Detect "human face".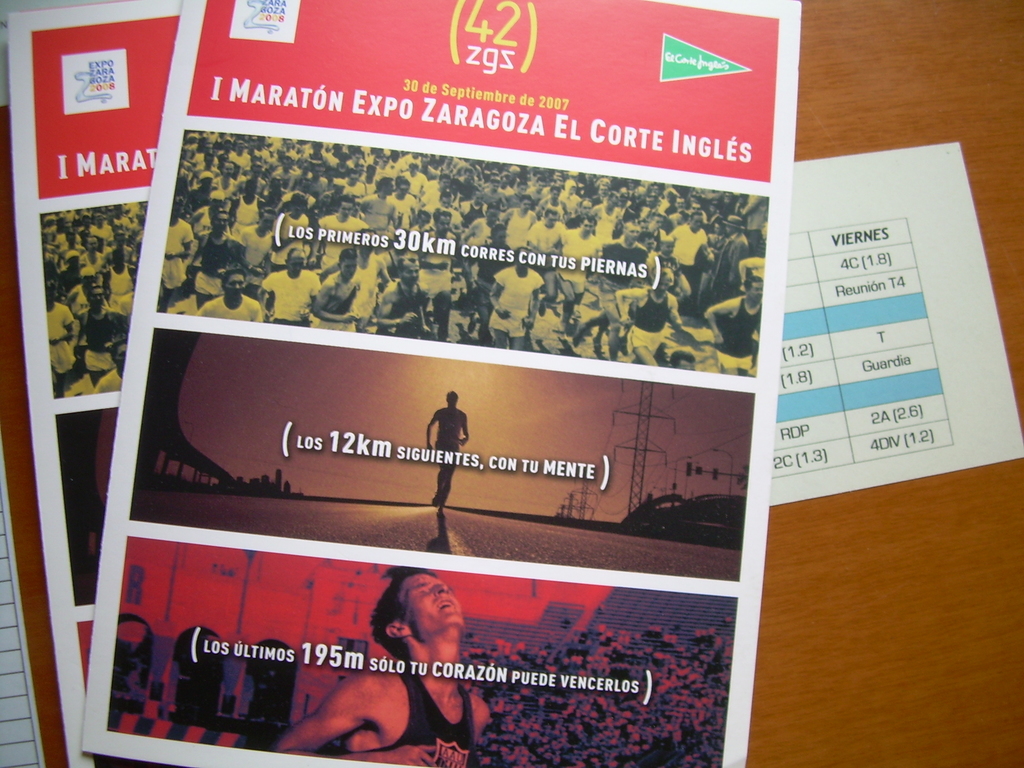
Detected at l=399, t=577, r=461, b=630.
